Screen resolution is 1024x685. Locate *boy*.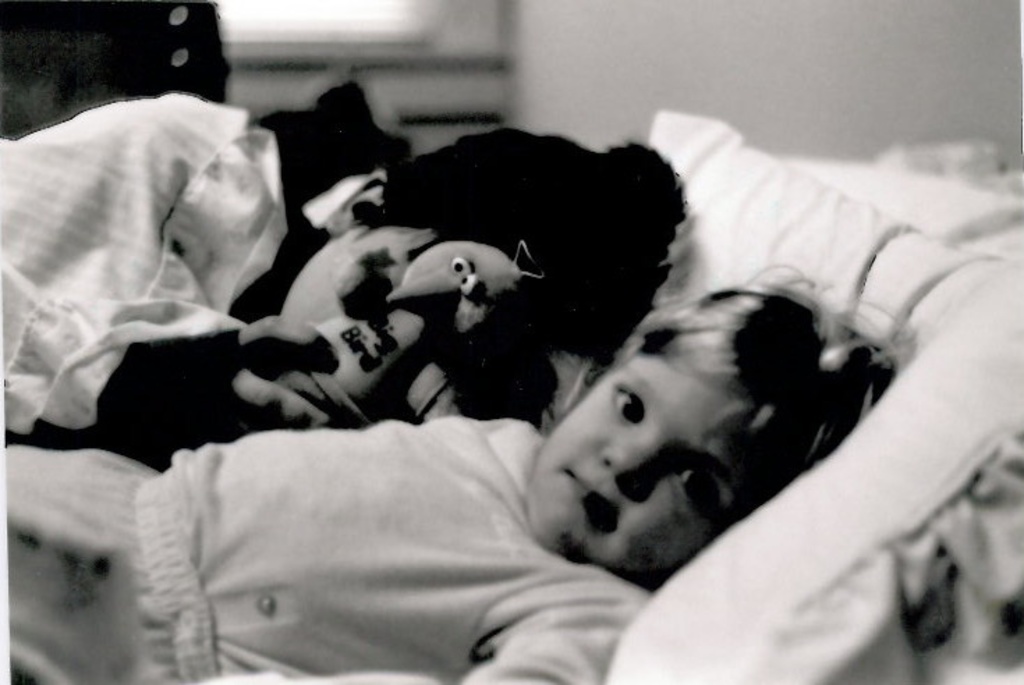
0,266,926,684.
